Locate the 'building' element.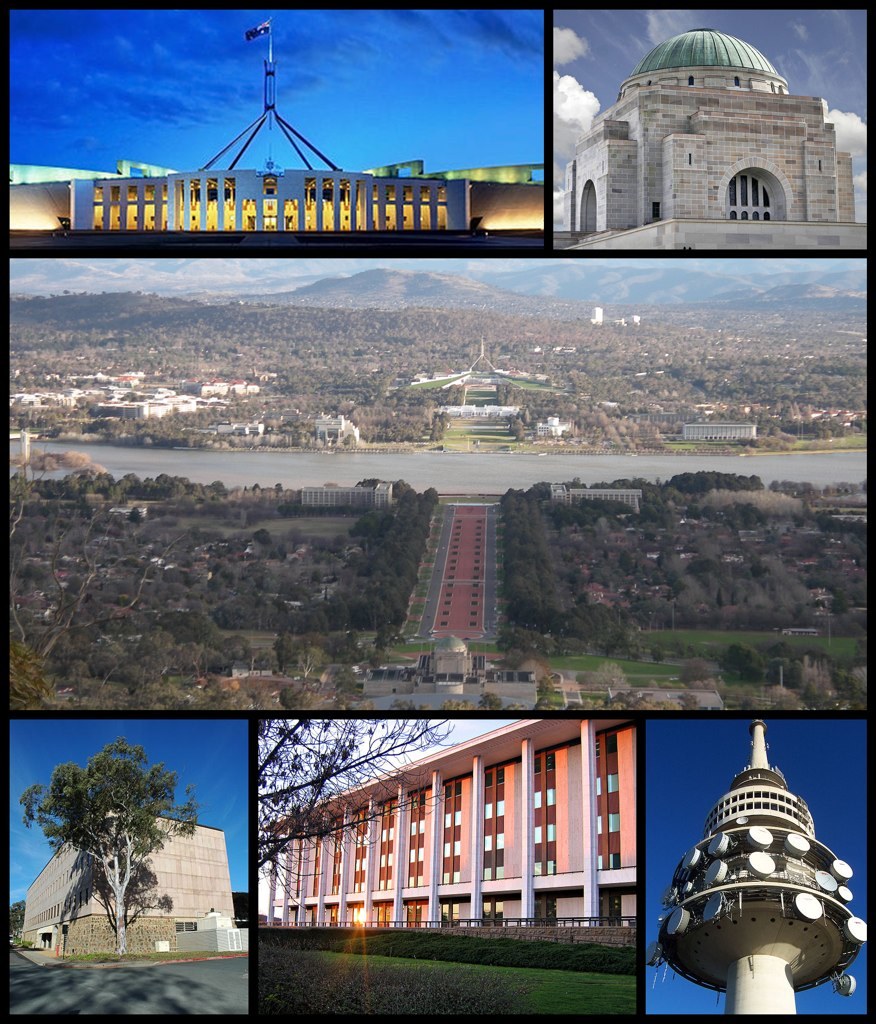
Element bbox: 557, 23, 845, 234.
